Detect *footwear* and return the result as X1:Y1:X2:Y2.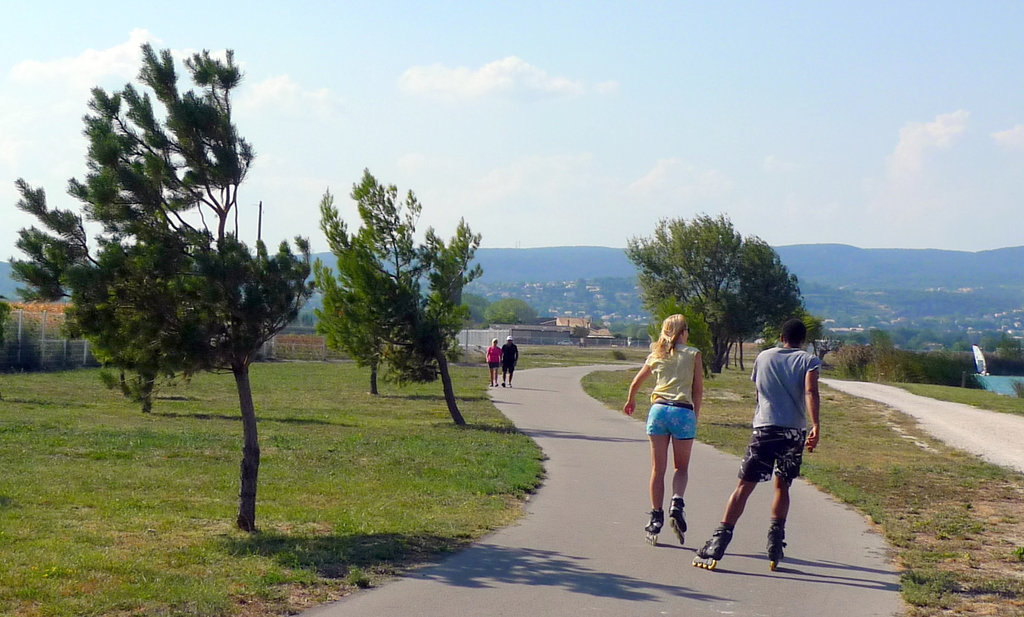
638:507:662:543.
